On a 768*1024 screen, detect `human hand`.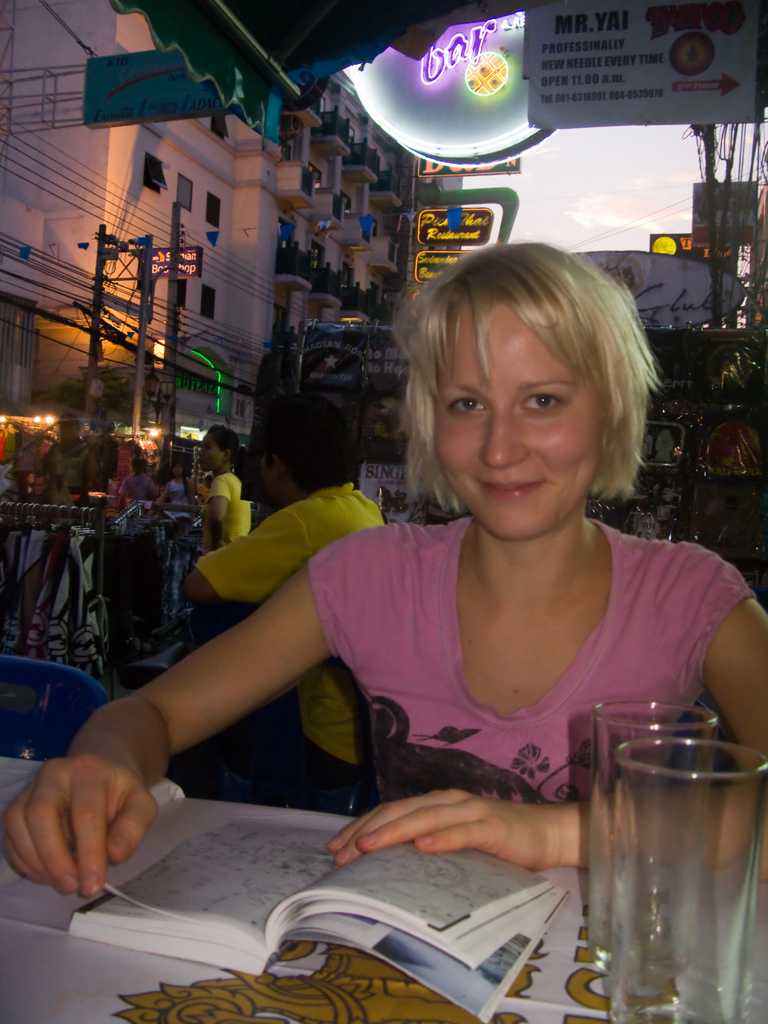
21:710:182:908.
